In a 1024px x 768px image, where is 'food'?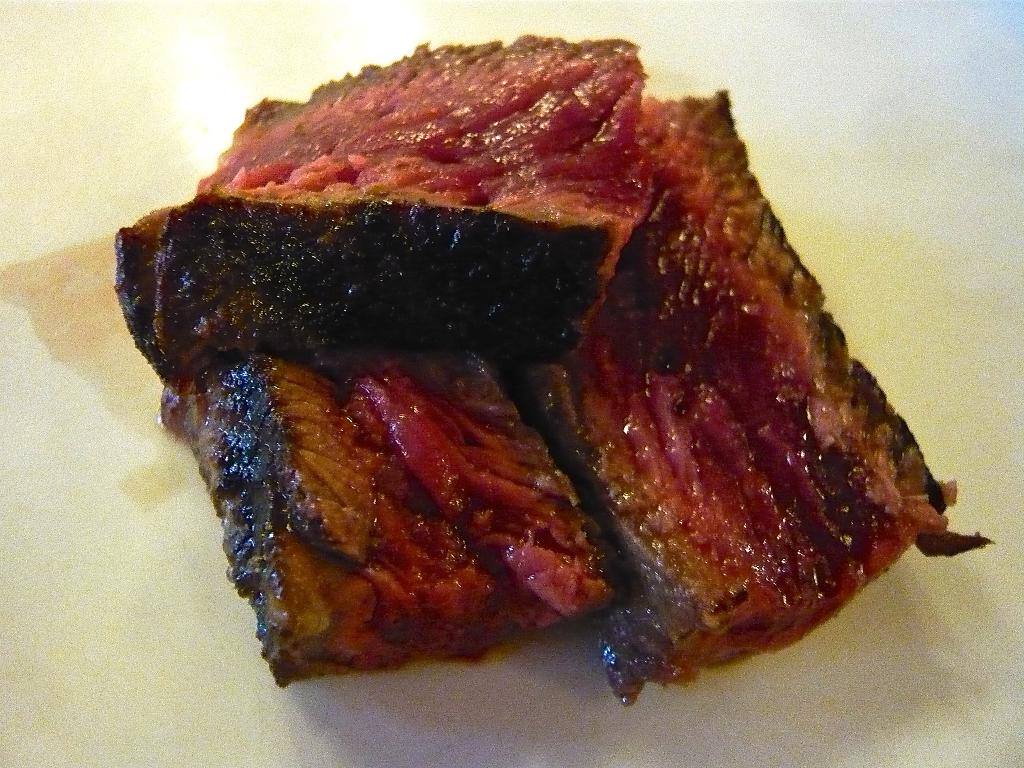
region(150, 35, 659, 367).
